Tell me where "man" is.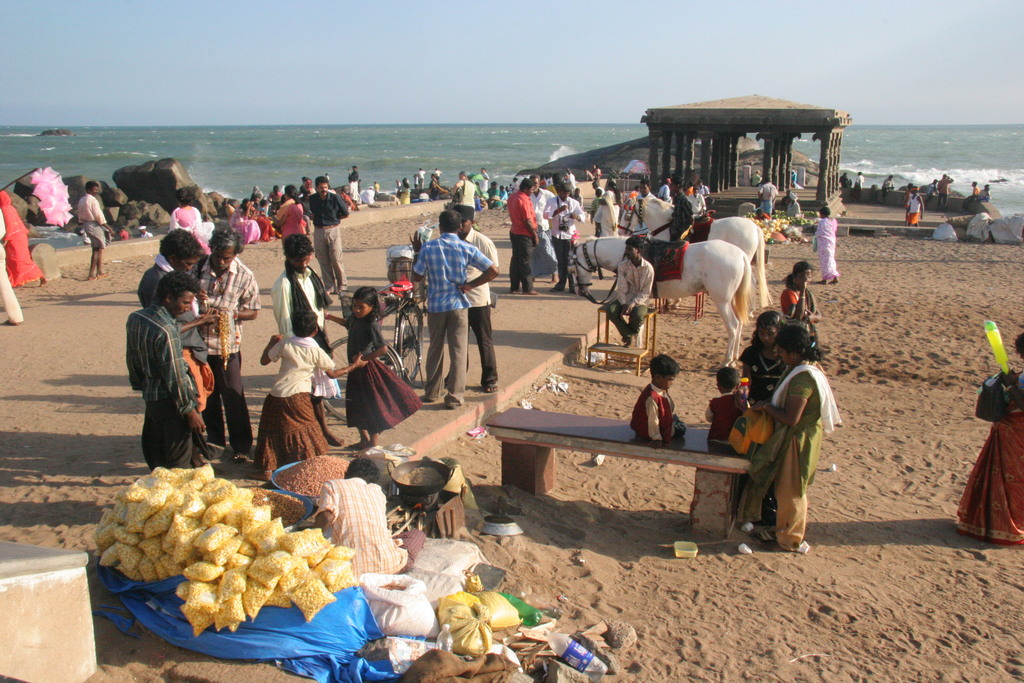
"man" is at box=[635, 179, 659, 198].
